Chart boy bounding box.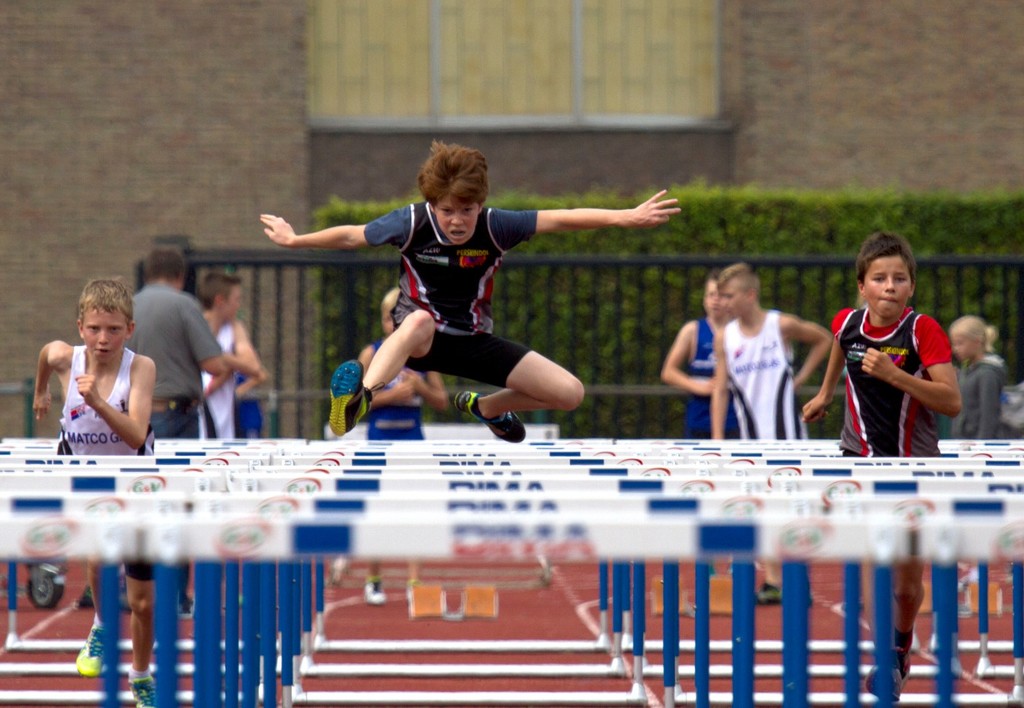
Charted: bbox(802, 235, 963, 701).
